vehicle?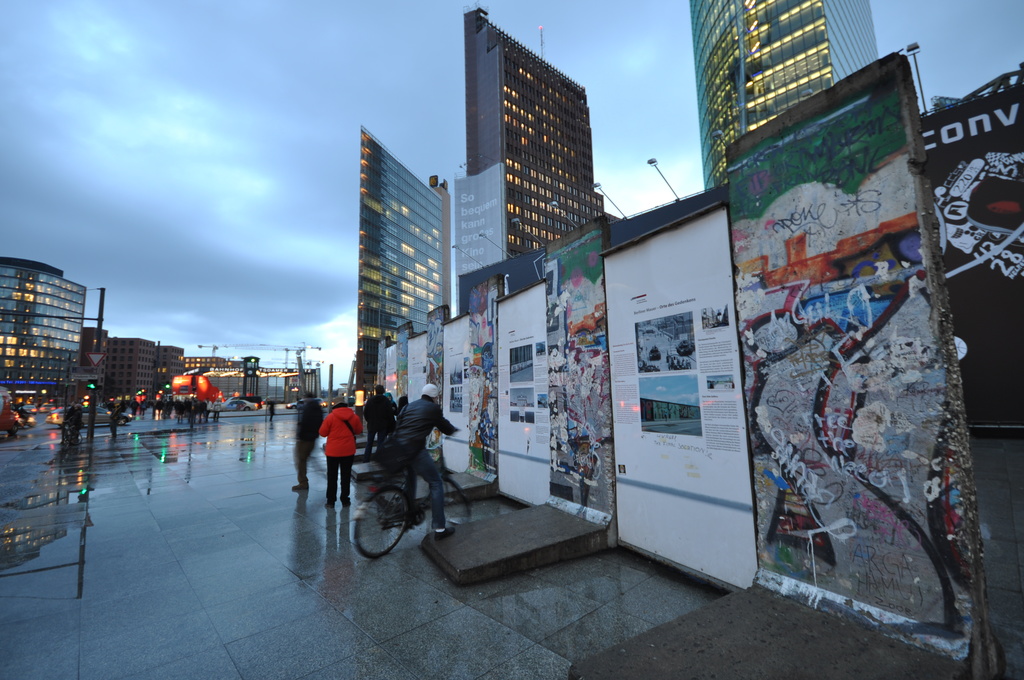
<box>221,396,260,410</box>
